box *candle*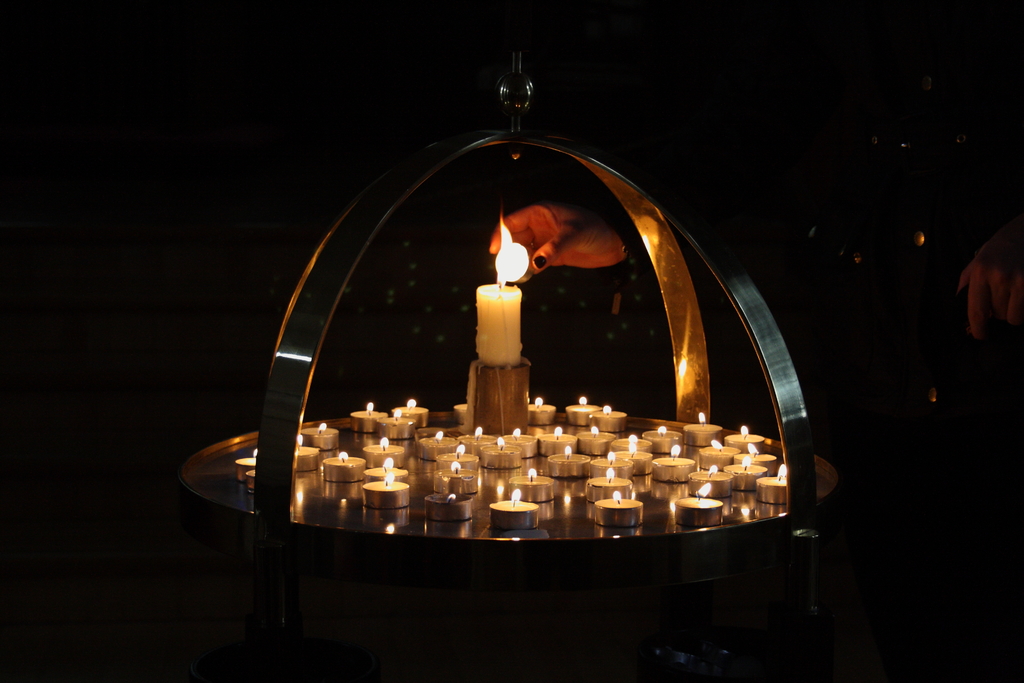
bbox=(296, 436, 322, 474)
